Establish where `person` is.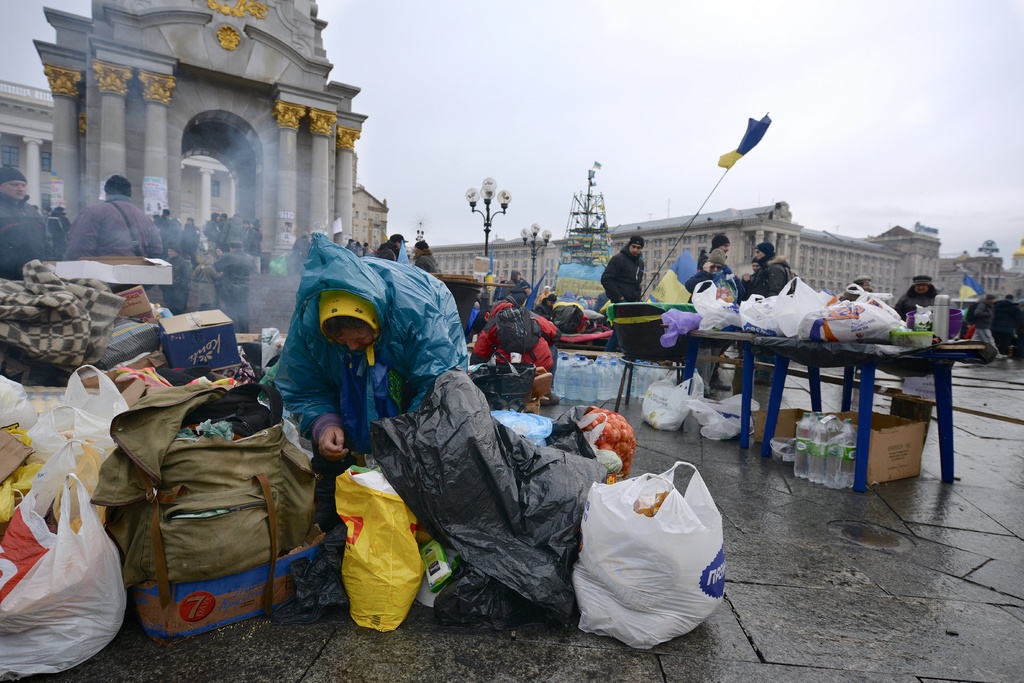
Established at [left=972, top=288, right=1005, bottom=359].
